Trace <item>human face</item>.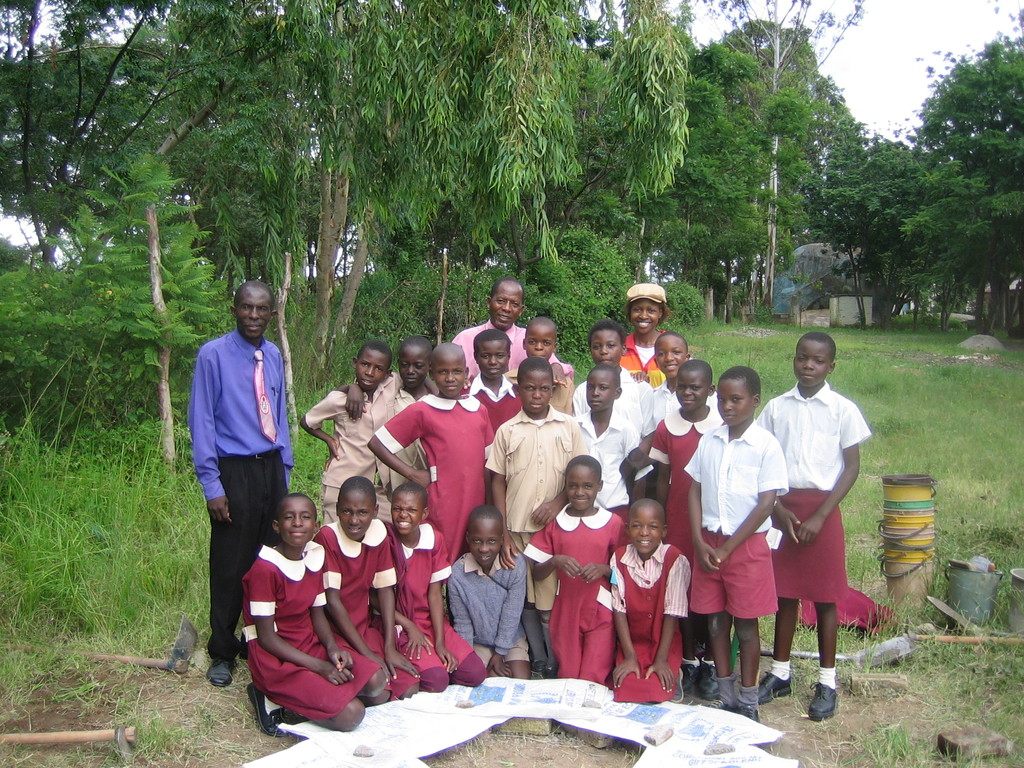
Traced to (433,348,470,400).
